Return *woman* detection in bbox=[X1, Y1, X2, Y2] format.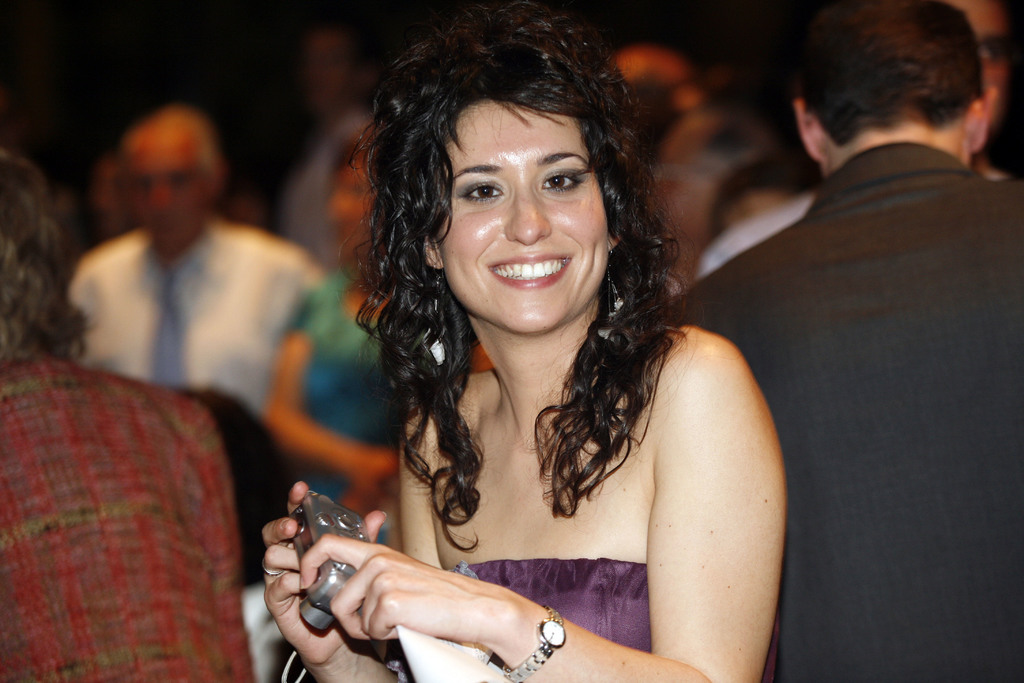
bbox=[266, 127, 410, 512].
